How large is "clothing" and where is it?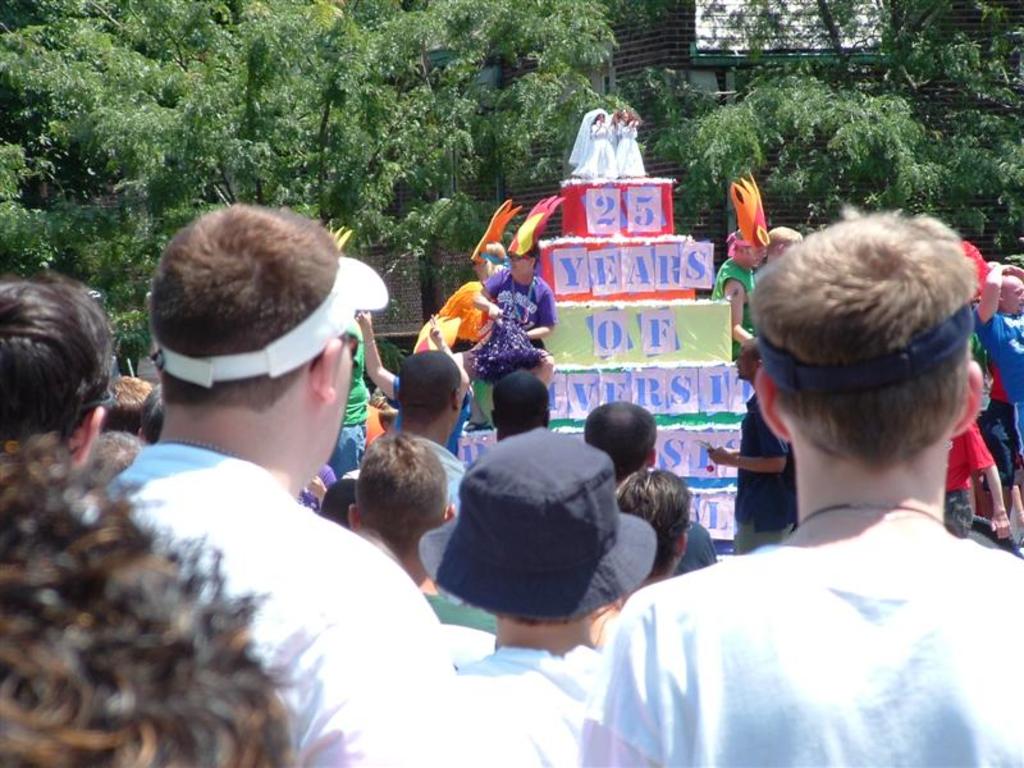
Bounding box: locate(463, 265, 557, 375).
